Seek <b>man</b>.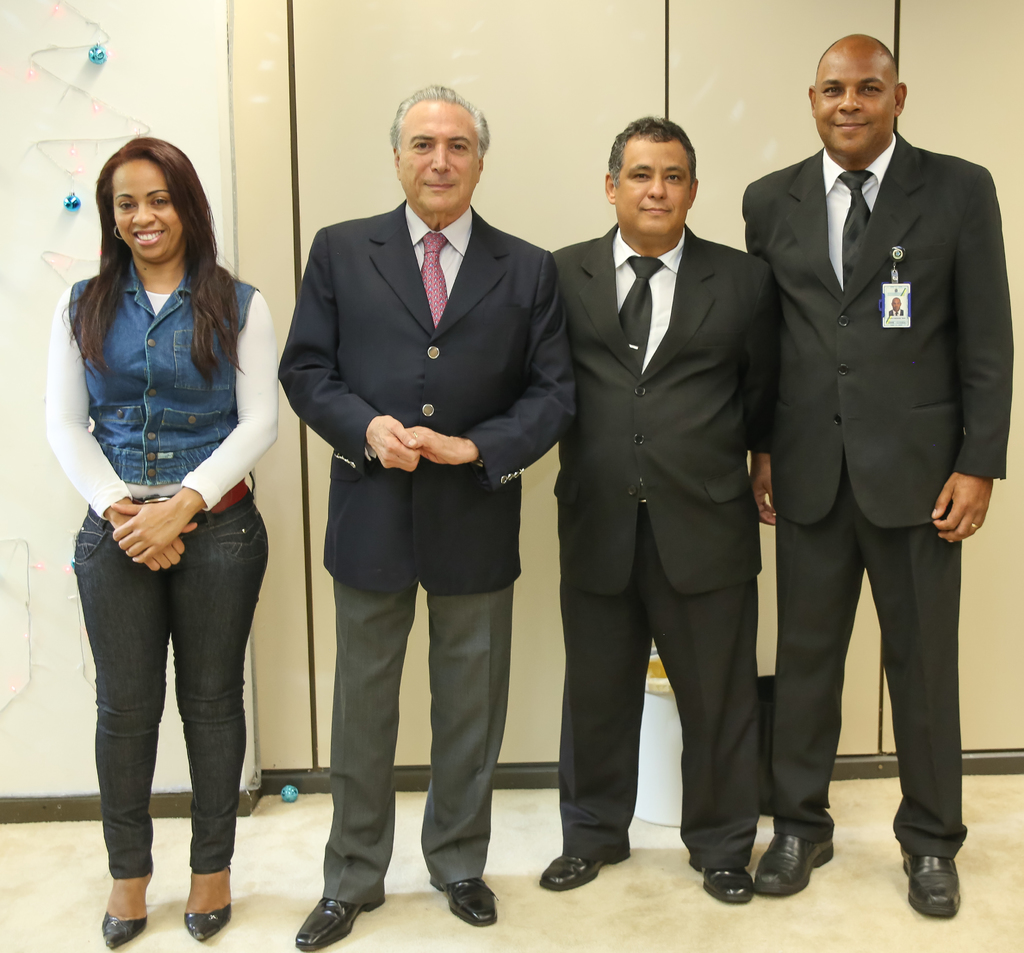
pyautogui.locateOnScreen(737, 33, 1016, 920).
